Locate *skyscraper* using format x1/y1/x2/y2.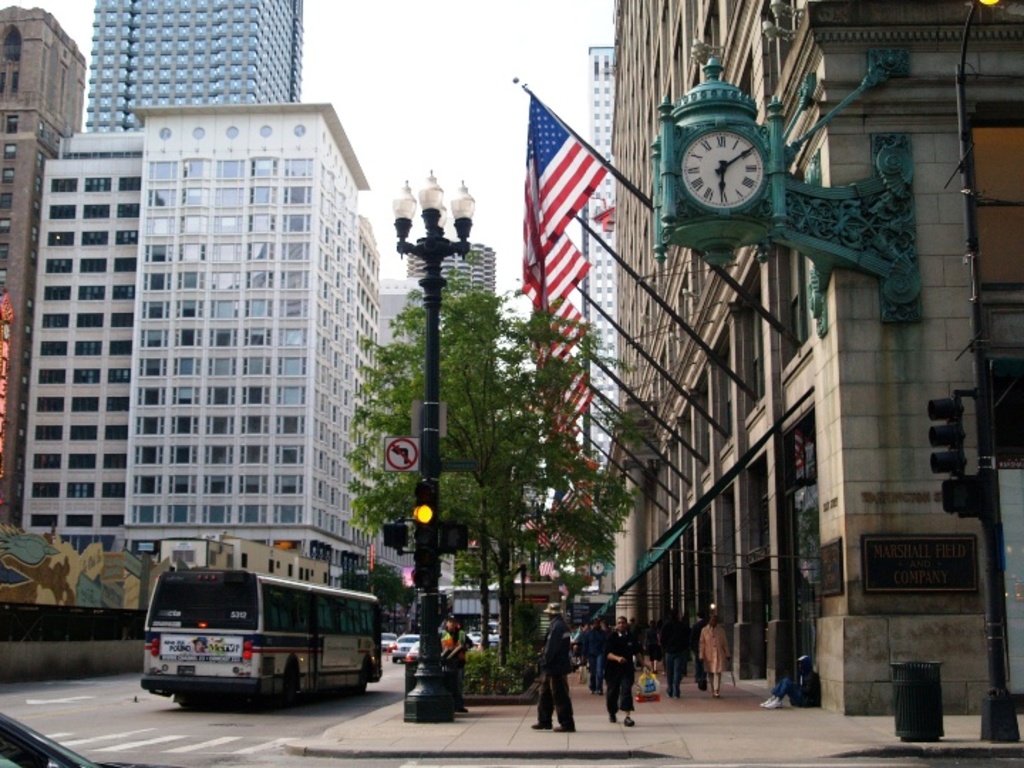
583/44/616/481.
